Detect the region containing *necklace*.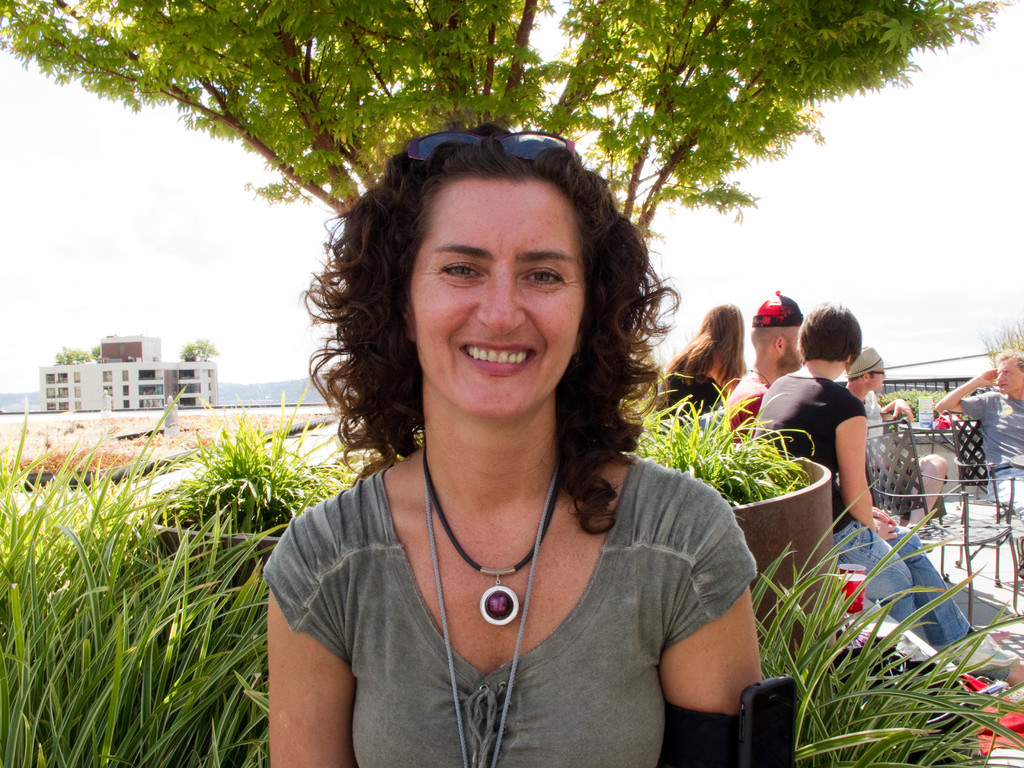
(423,461,559,767).
